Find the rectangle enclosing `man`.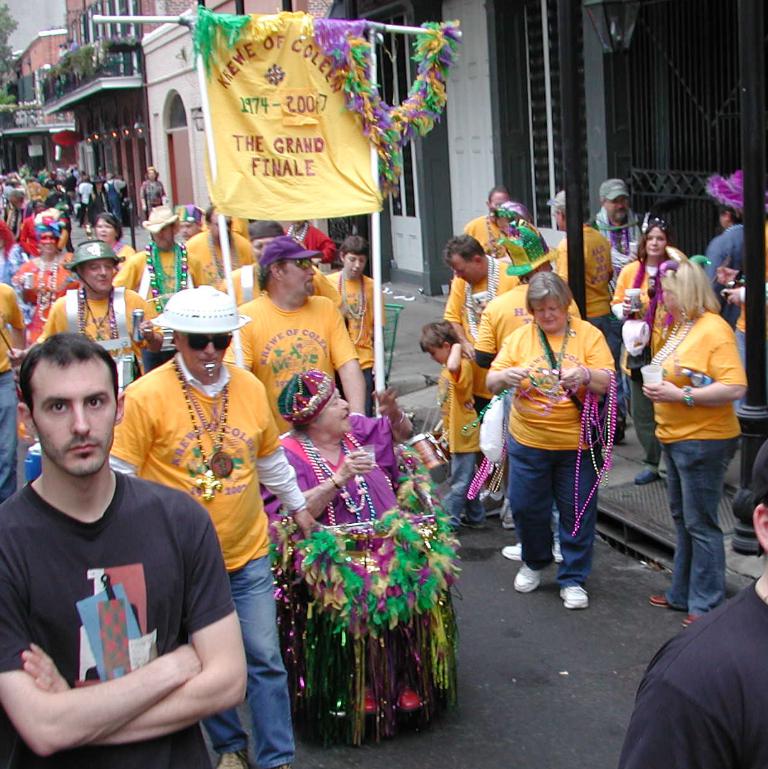
2/187/17/234.
